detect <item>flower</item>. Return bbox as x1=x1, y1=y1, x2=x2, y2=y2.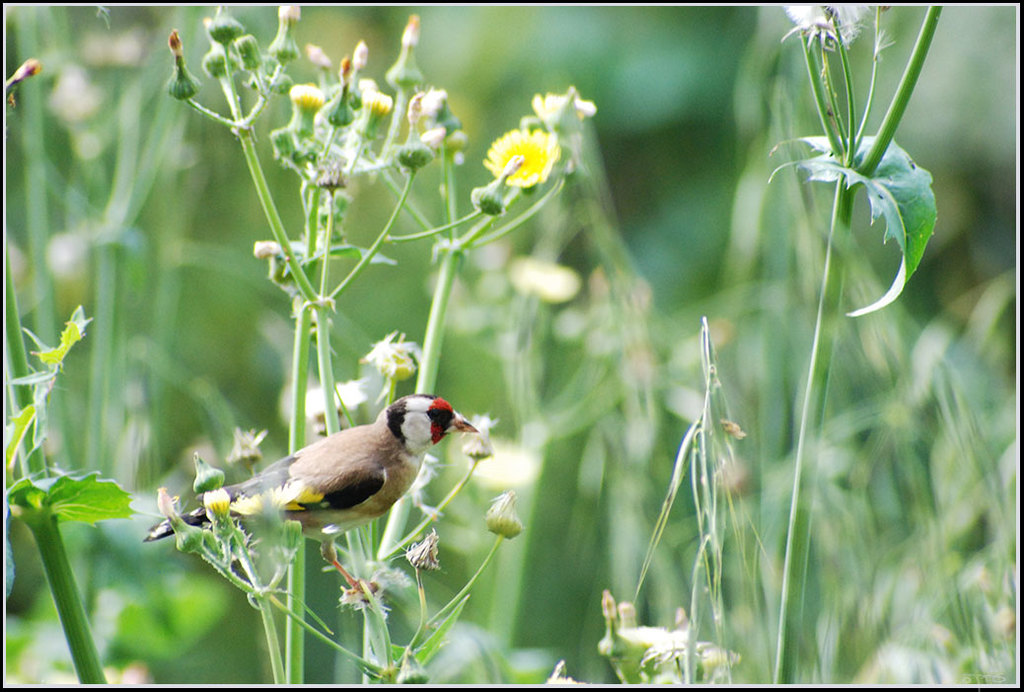
x1=480, y1=127, x2=564, y2=186.
